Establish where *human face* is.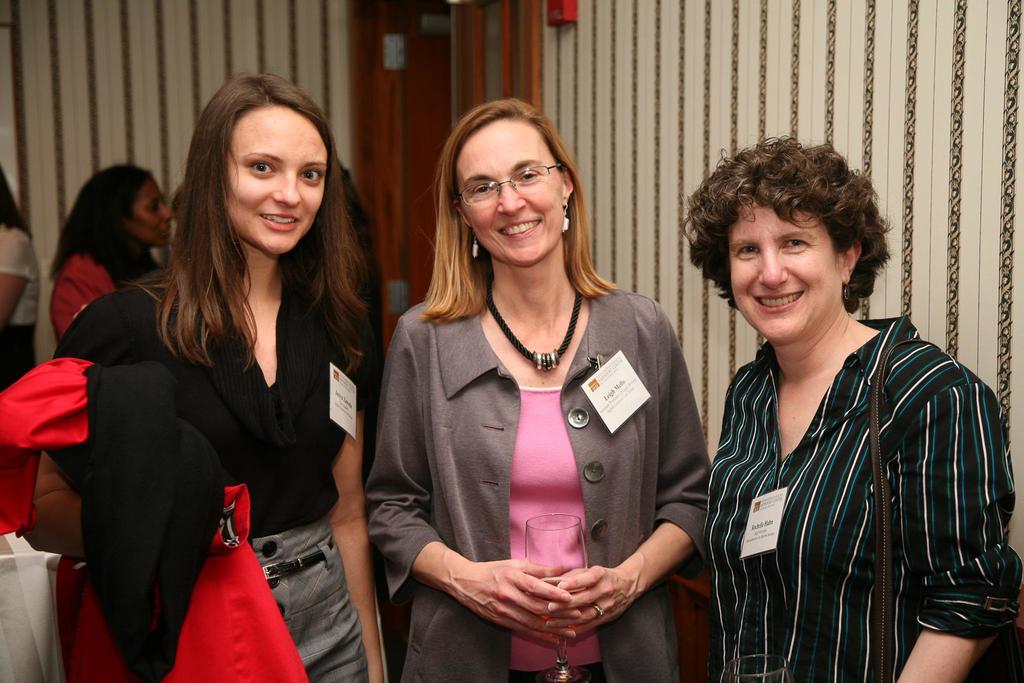
Established at locate(224, 104, 326, 256).
